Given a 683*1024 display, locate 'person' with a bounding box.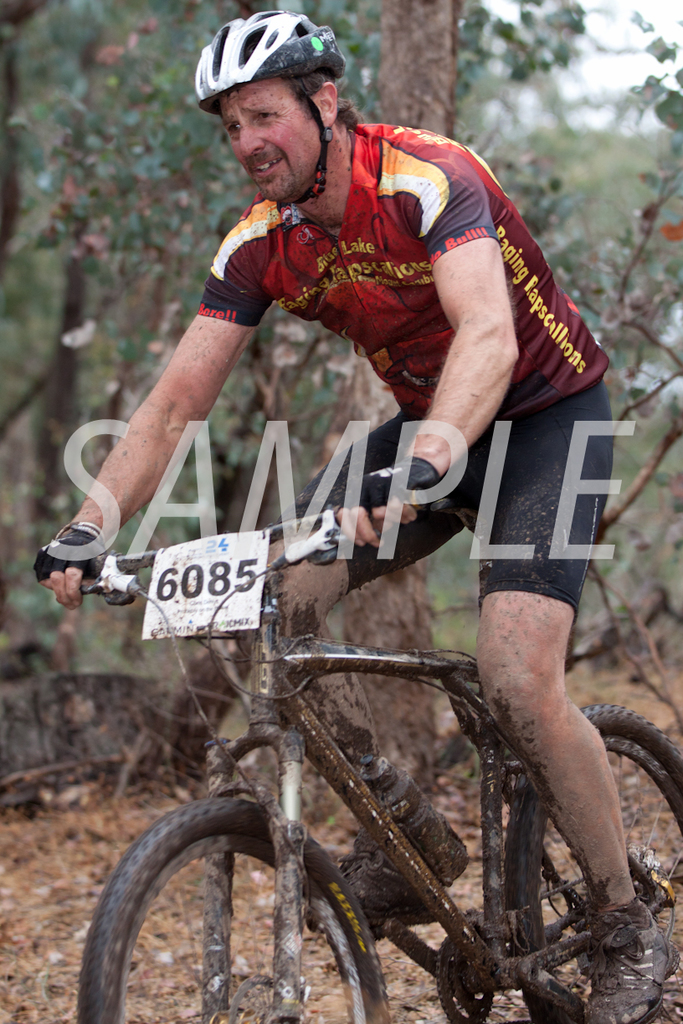
Located: 24/9/675/1023.
